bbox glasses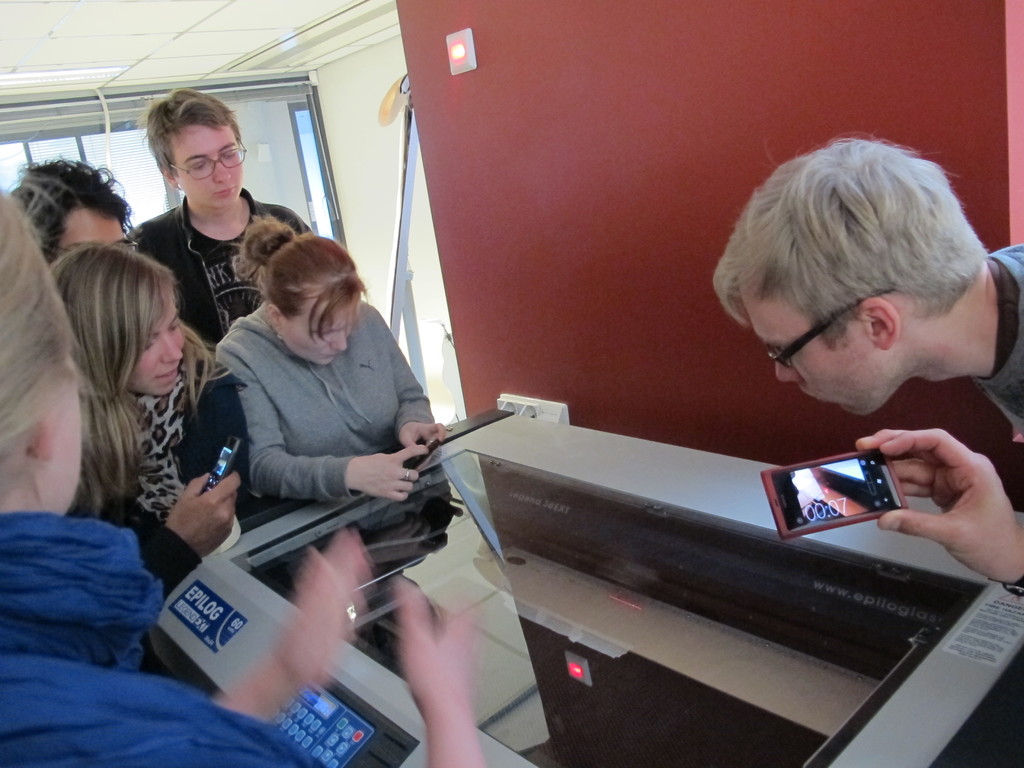
166,140,250,186
